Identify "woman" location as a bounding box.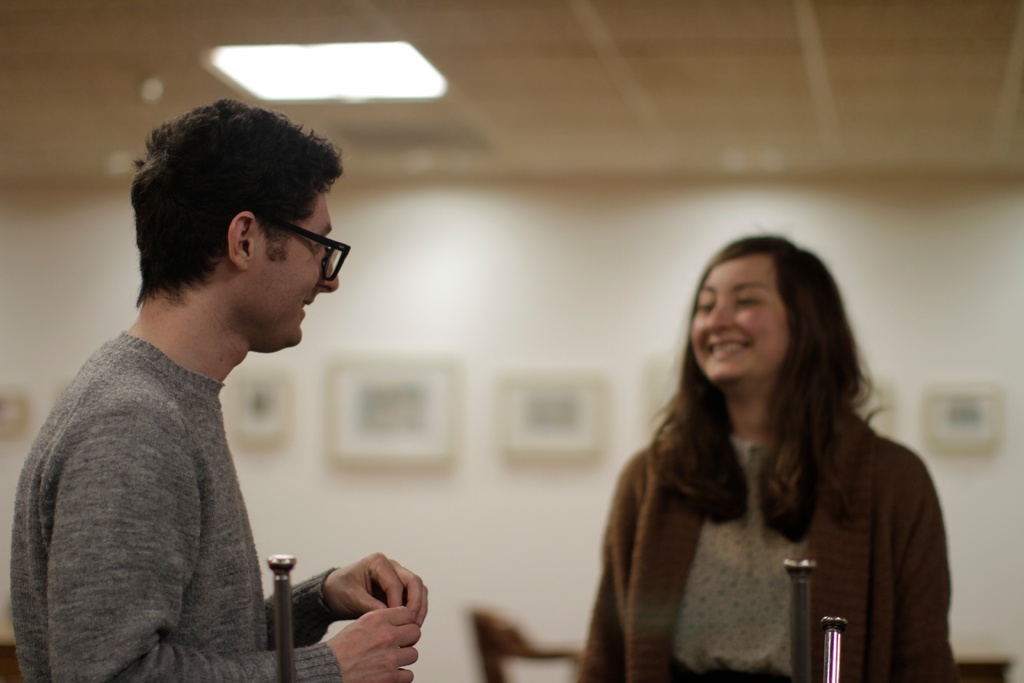
rect(556, 234, 951, 679).
